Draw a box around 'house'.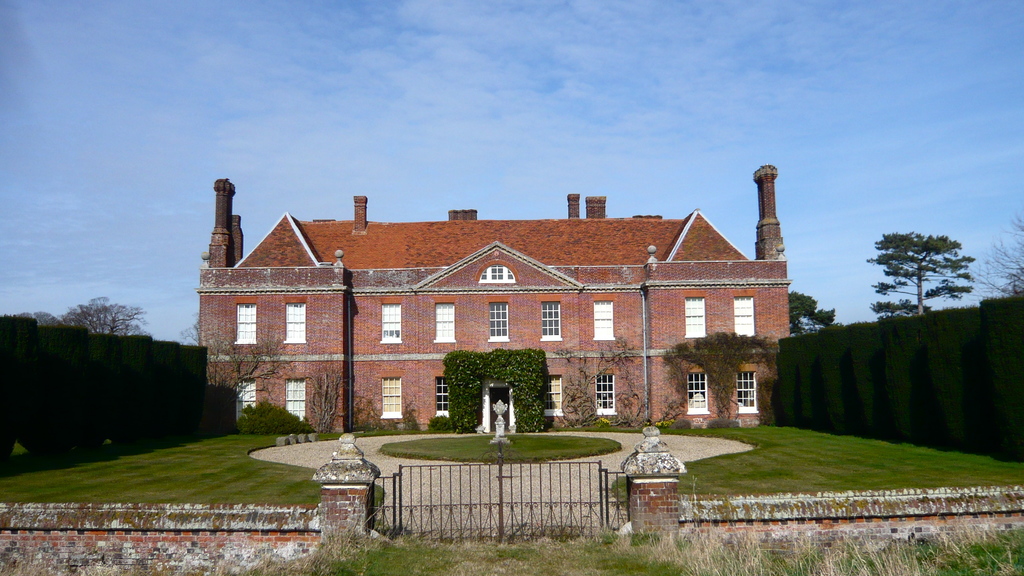
BBox(385, 198, 810, 440).
